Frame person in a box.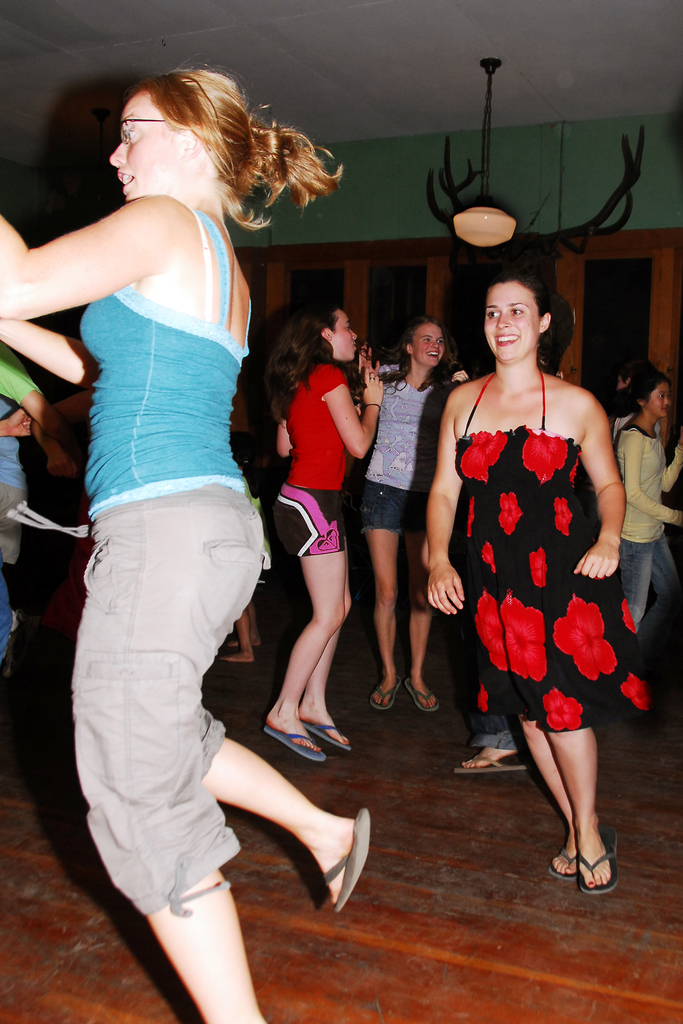
<box>0,61,377,1023</box>.
